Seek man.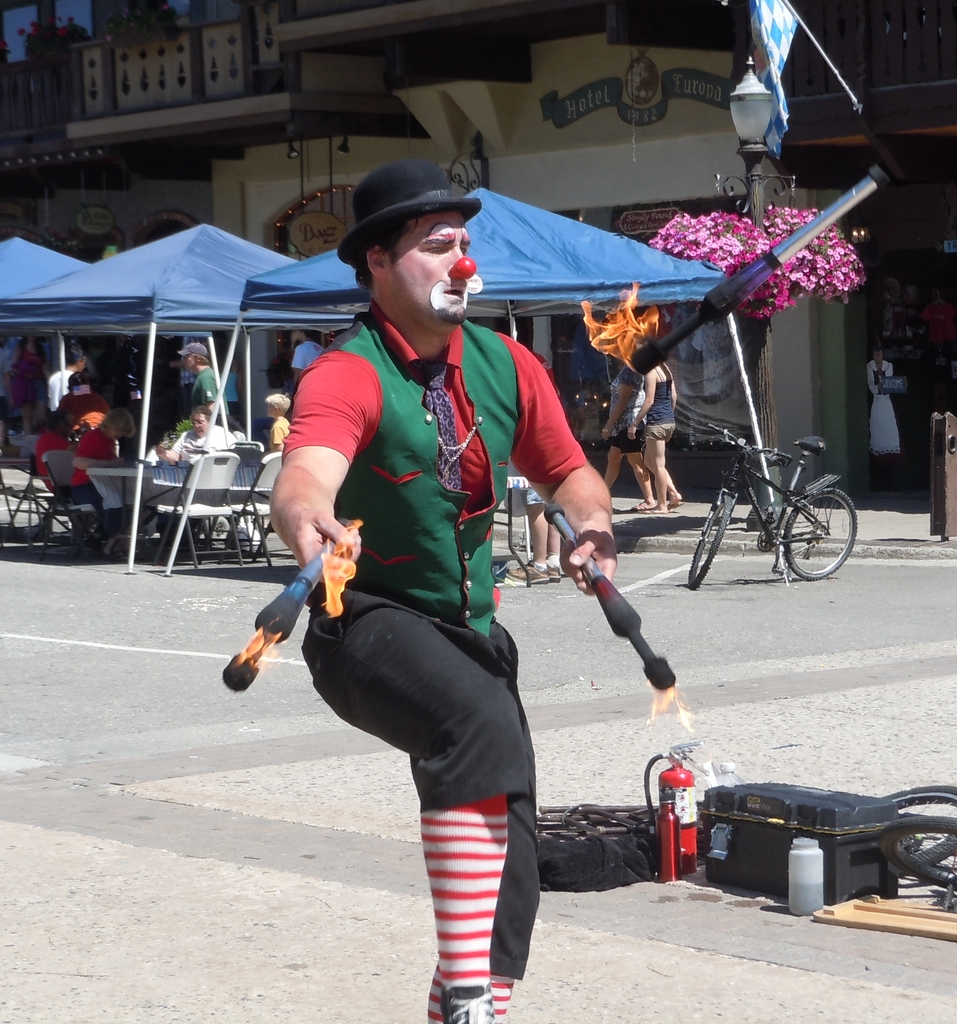
(245,188,620,983).
